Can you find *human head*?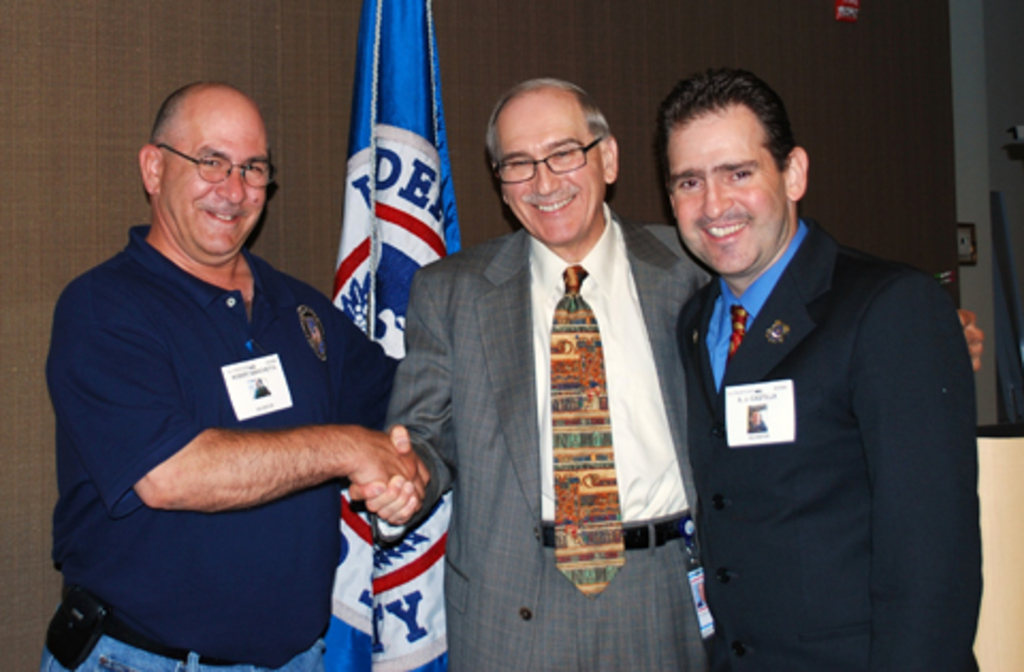
Yes, bounding box: box=[655, 66, 811, 282].
